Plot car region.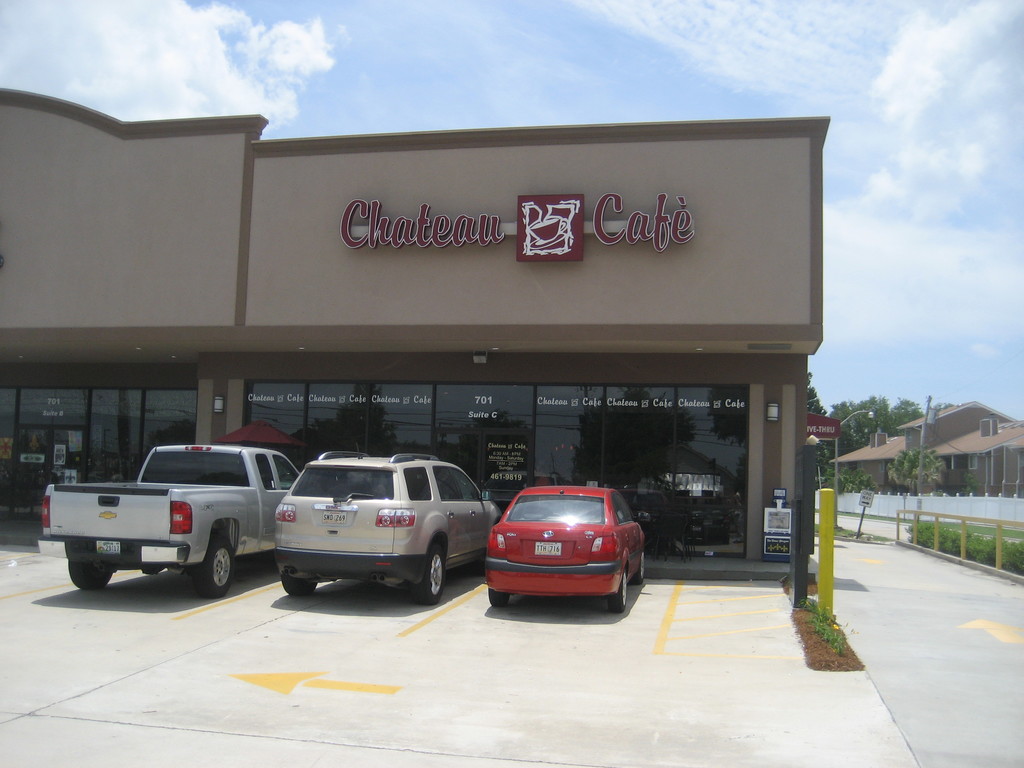
Plotted at select_region(276, 447, 512, 602).
